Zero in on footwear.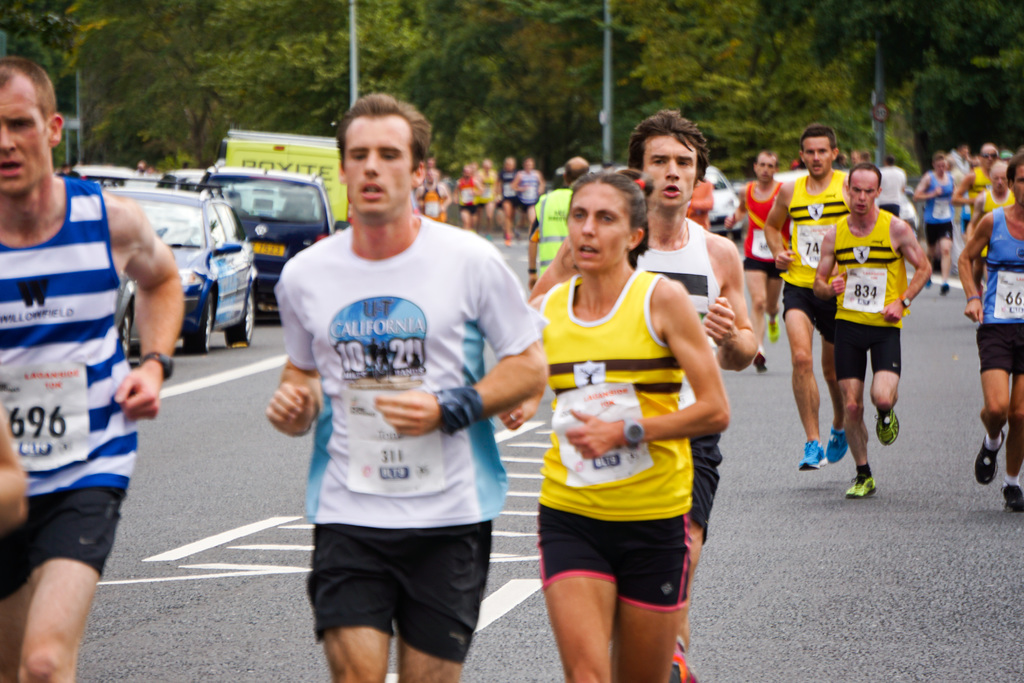
Zeroed in: {"left": 768, "top": 314, "right": 780, "bottom": 340}.
